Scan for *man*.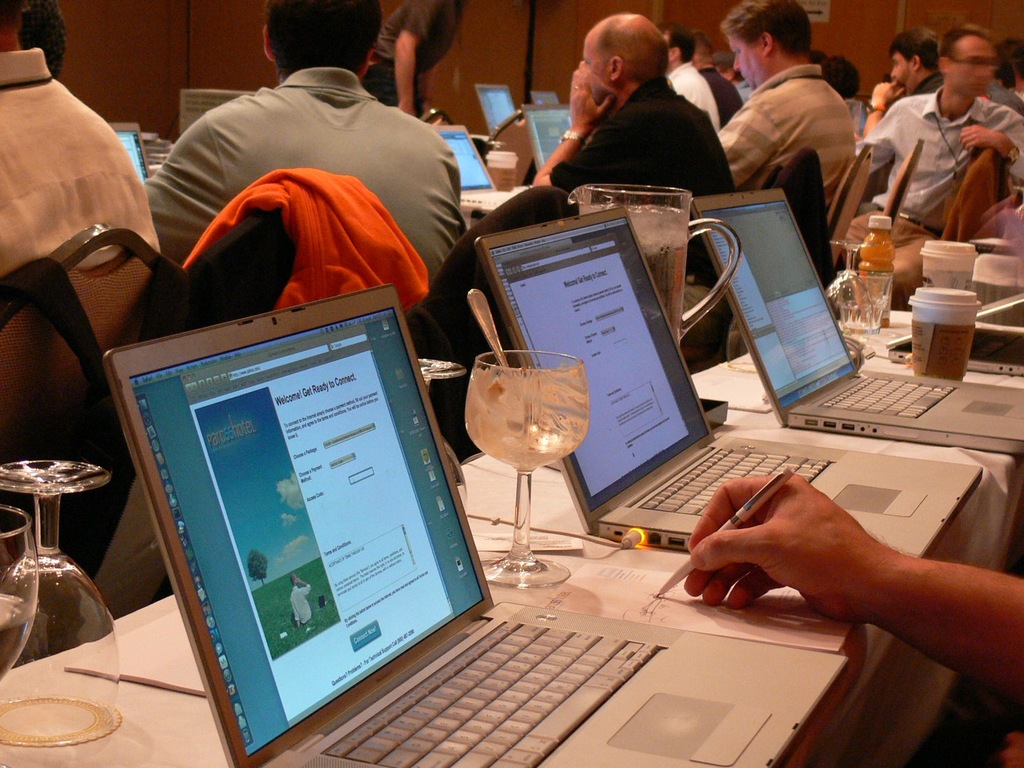
Scan result: BBox(661, 24, 718, 132).
